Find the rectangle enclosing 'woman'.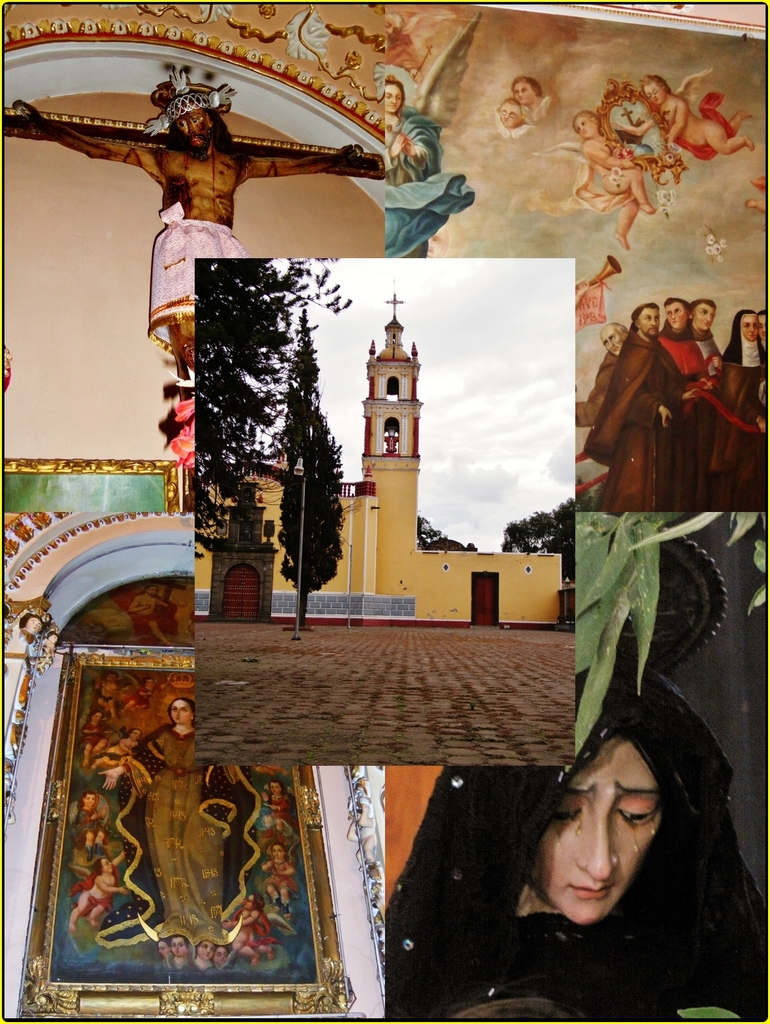
locate(92, 699, 263, 943).
